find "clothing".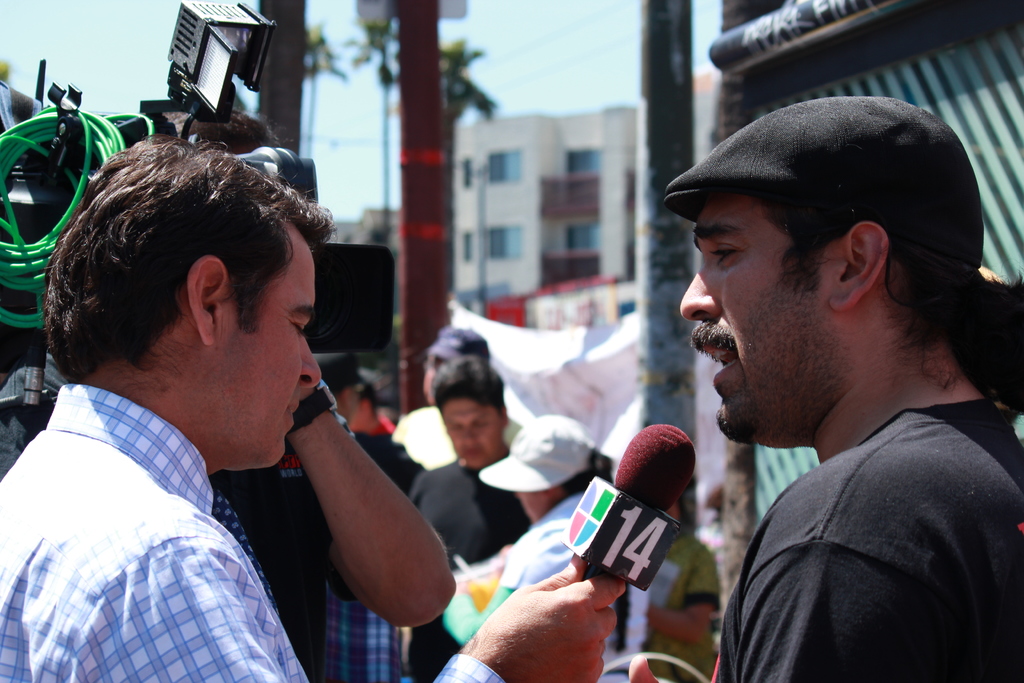
crop(403, 452, 527, 682).
